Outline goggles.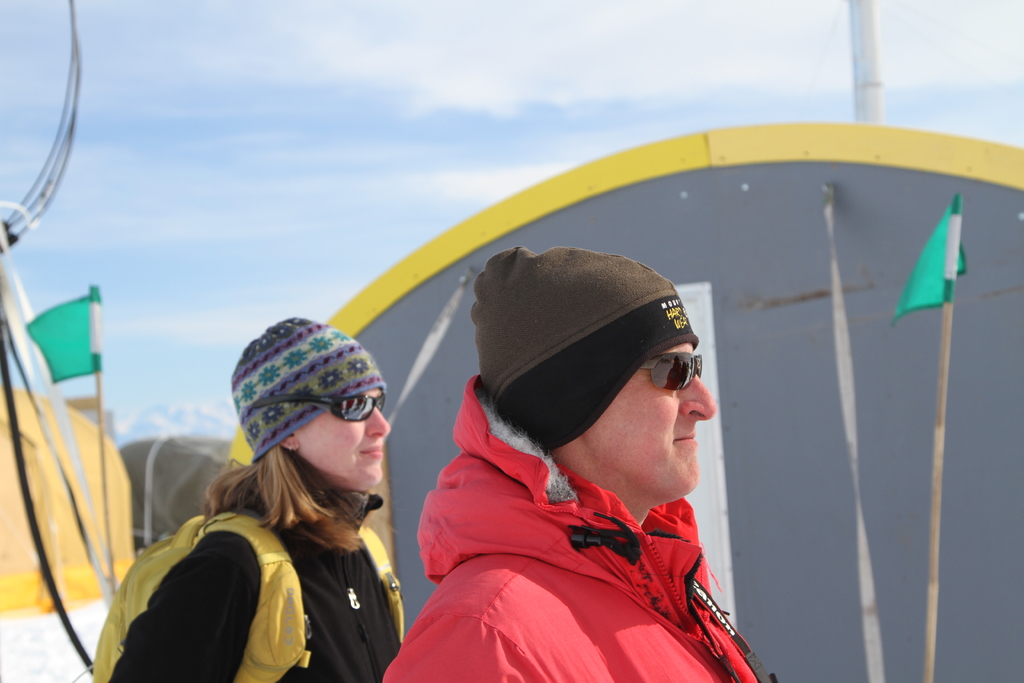
Outline: 243:386:392:429.
